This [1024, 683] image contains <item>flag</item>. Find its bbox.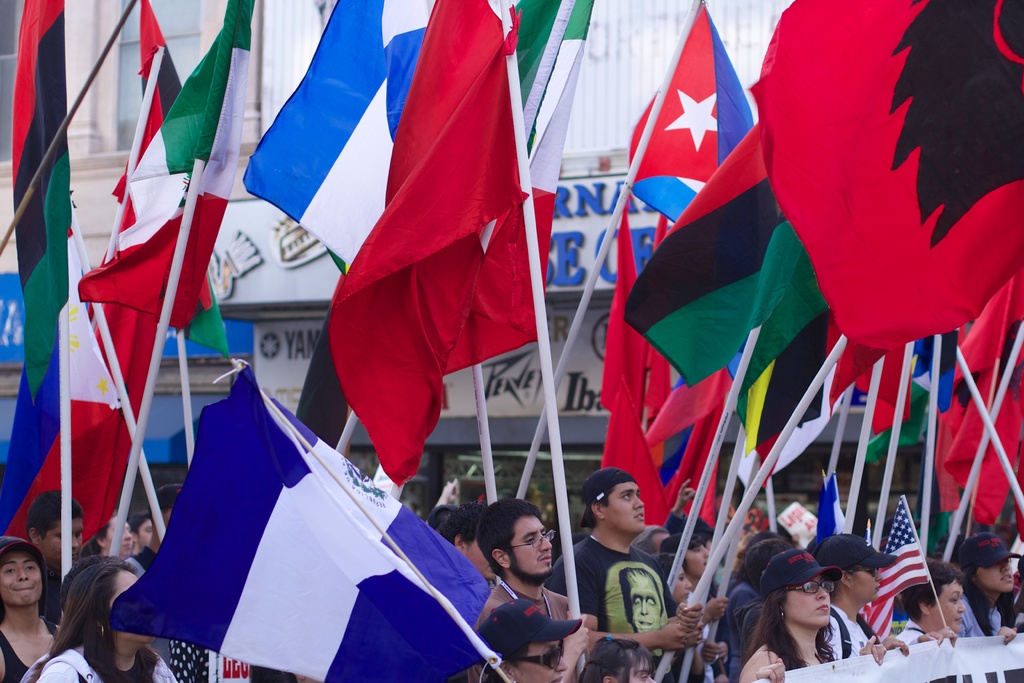
{"left": 322, "top": 0, "right": 532, "bottom": 491}.
